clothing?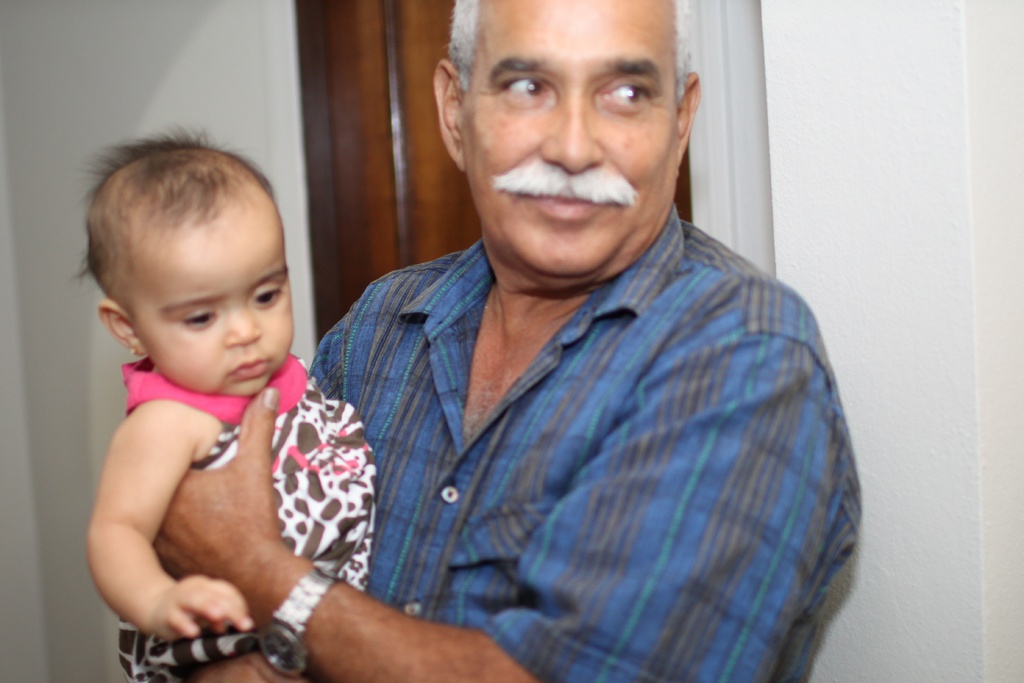
x1=116 y1=354 x2=383 y2=682
